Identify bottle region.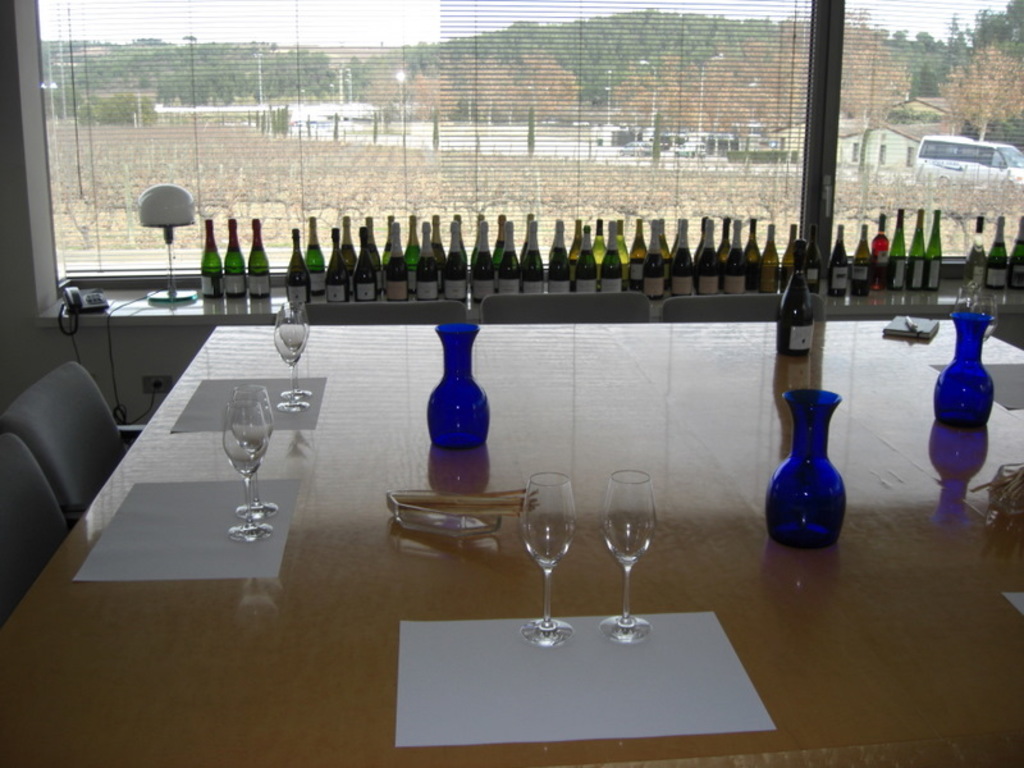
Region: x1=969 y1=211 x2=998 y2=275.
